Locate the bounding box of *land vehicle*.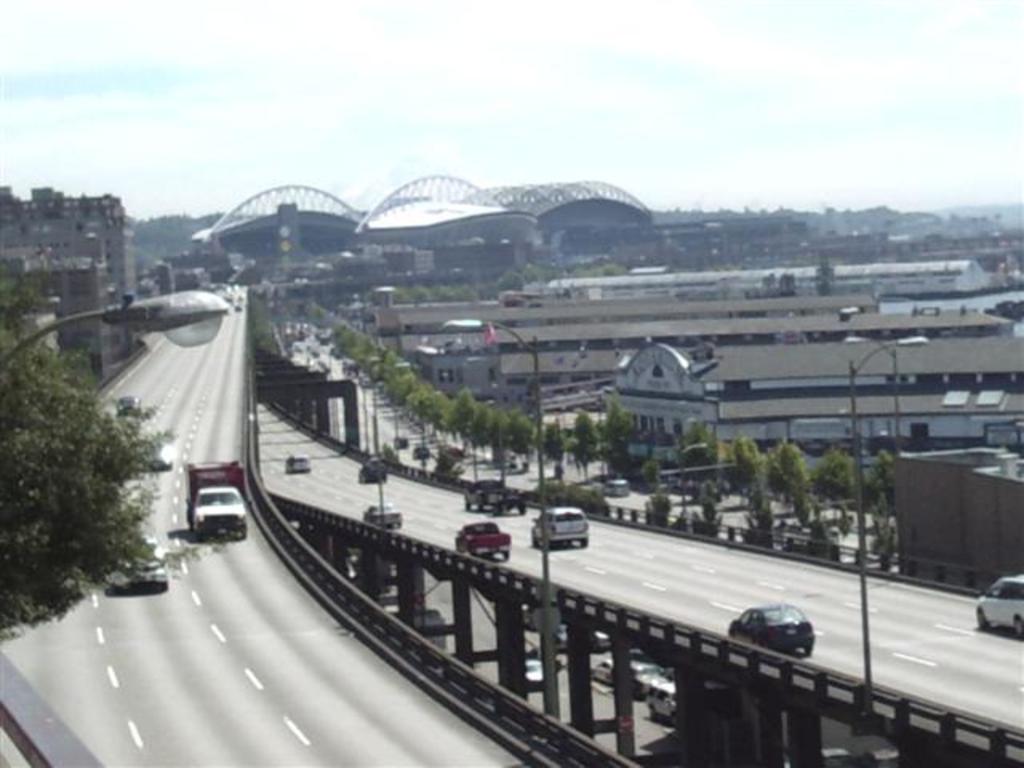
Bounding box: box(523, 499, 595, 555).
